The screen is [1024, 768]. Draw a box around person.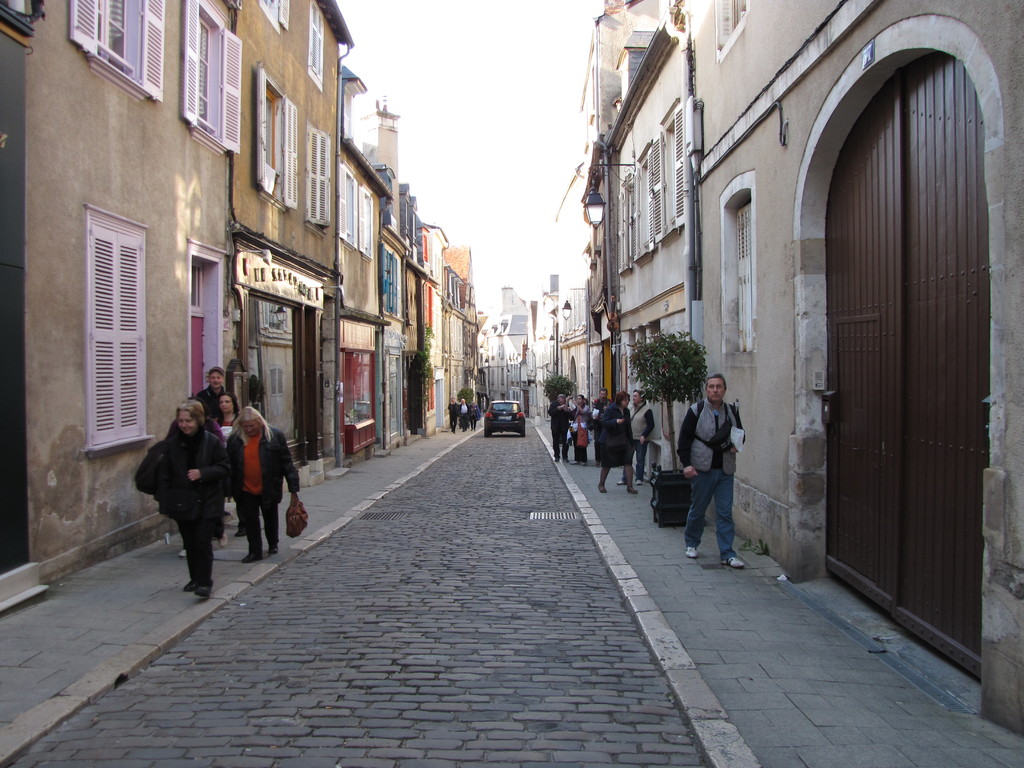
x1=616, y1=386, x2=653, y2=485.
